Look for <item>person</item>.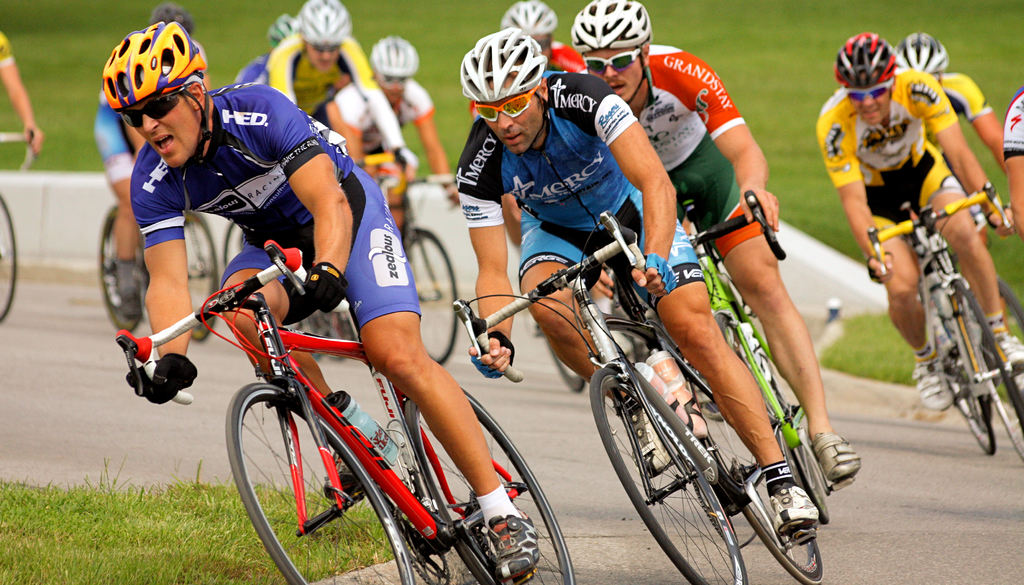
Found: select_region(573, 0, 863, 487).
